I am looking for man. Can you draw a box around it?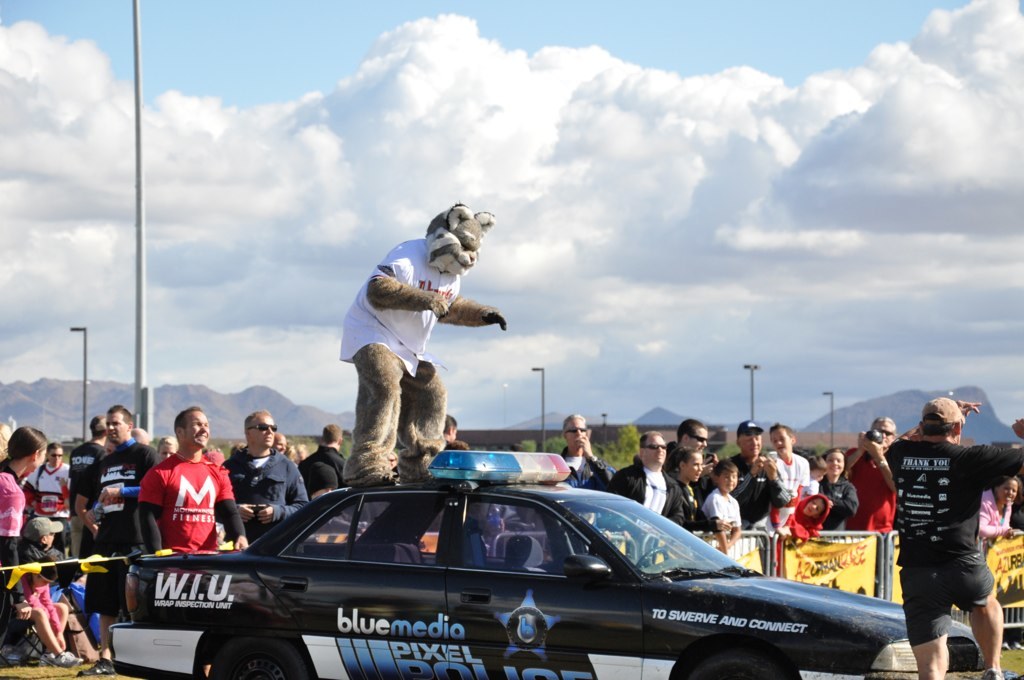
Sure, the bounding box is detection(223, 405, 312, 542).
